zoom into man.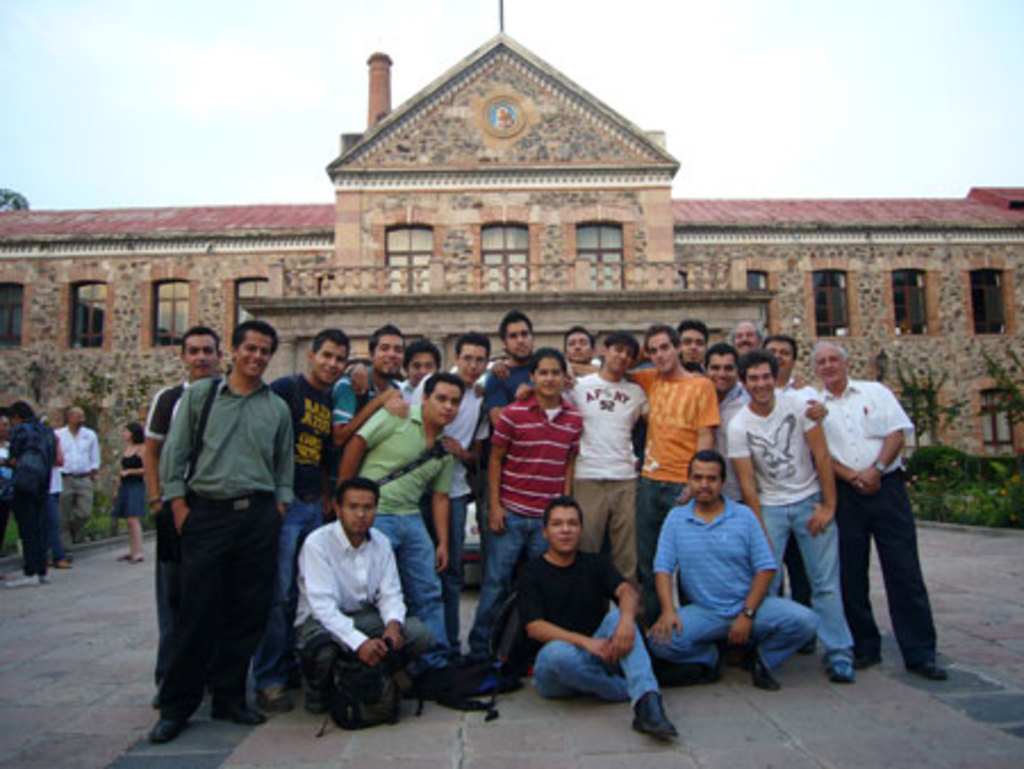
Zoom target: crop(796, 341, 938, 689).
